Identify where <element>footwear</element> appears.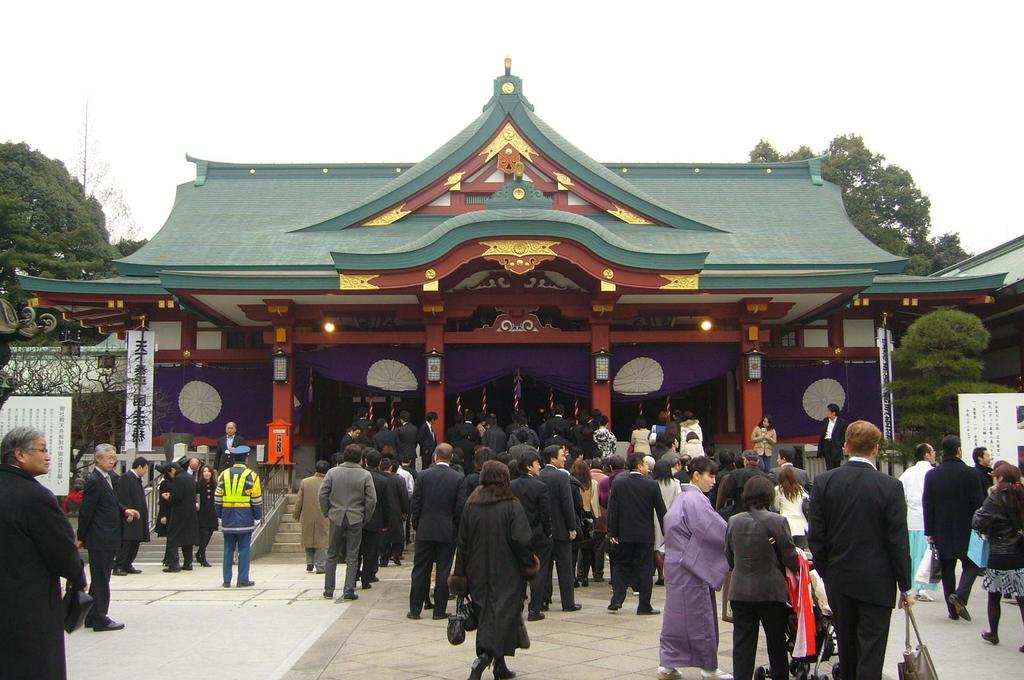
Appears at [354, 582, 356, 586].
